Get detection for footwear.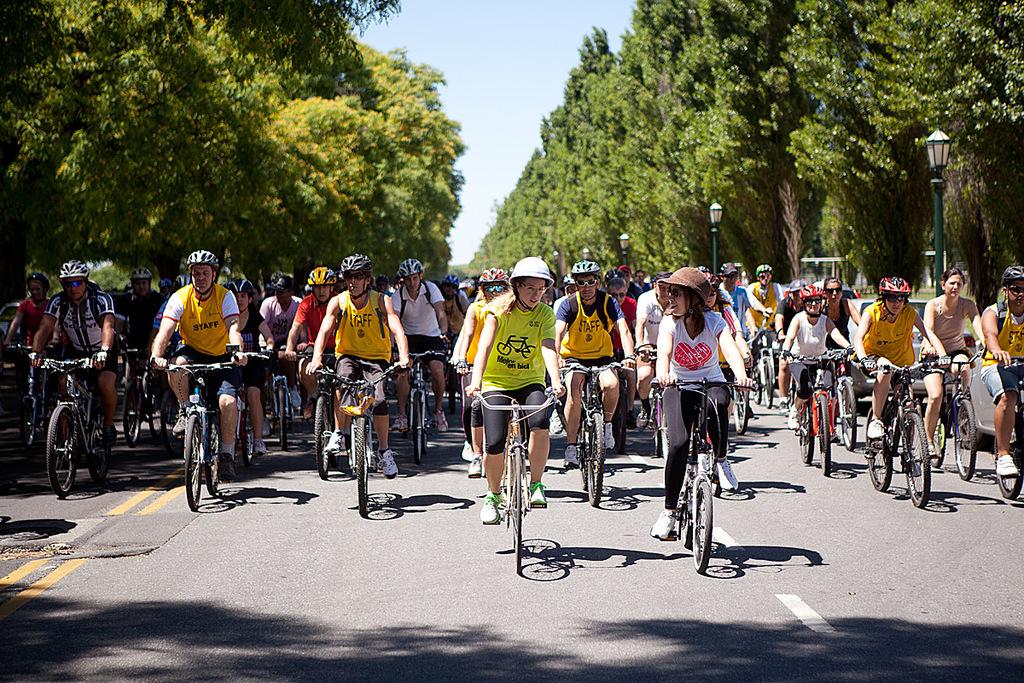
Detection: rect(525, 480, 549, 506).
